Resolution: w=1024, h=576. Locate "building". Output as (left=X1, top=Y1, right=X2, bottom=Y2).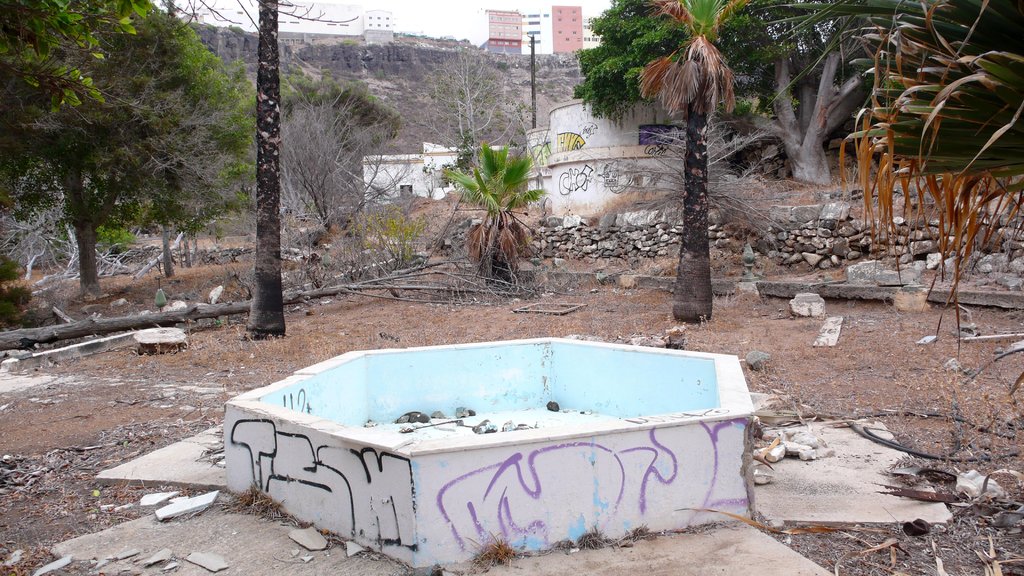
(left=519, top=90, right=729, bottom=214).
